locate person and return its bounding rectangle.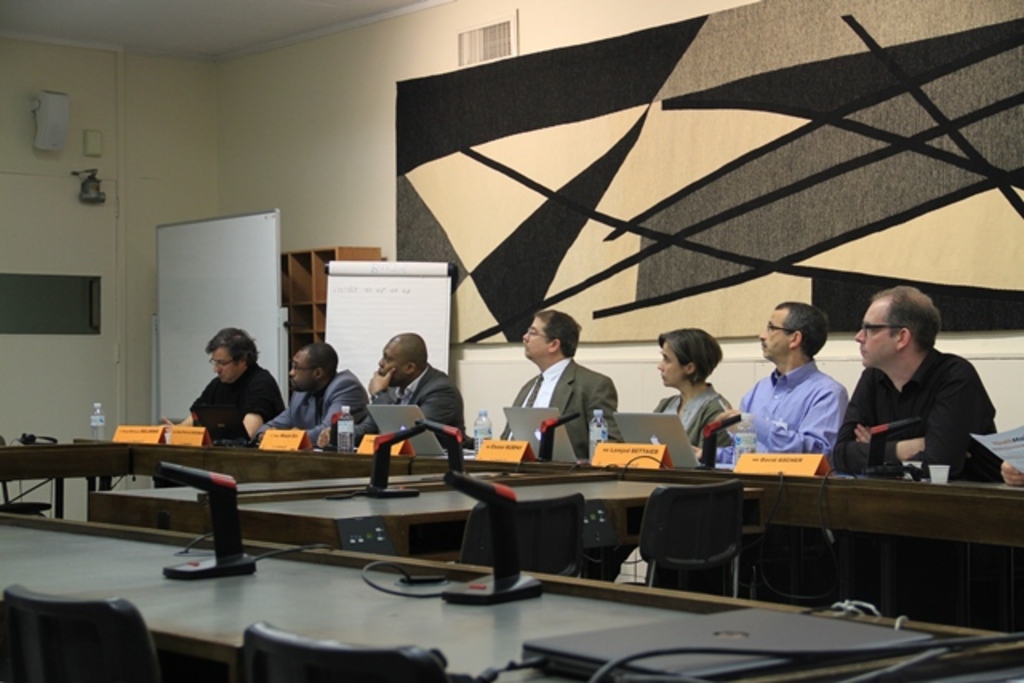
{"x1": 717, "y1": 301, "x2": 848, "y2": 469}.
